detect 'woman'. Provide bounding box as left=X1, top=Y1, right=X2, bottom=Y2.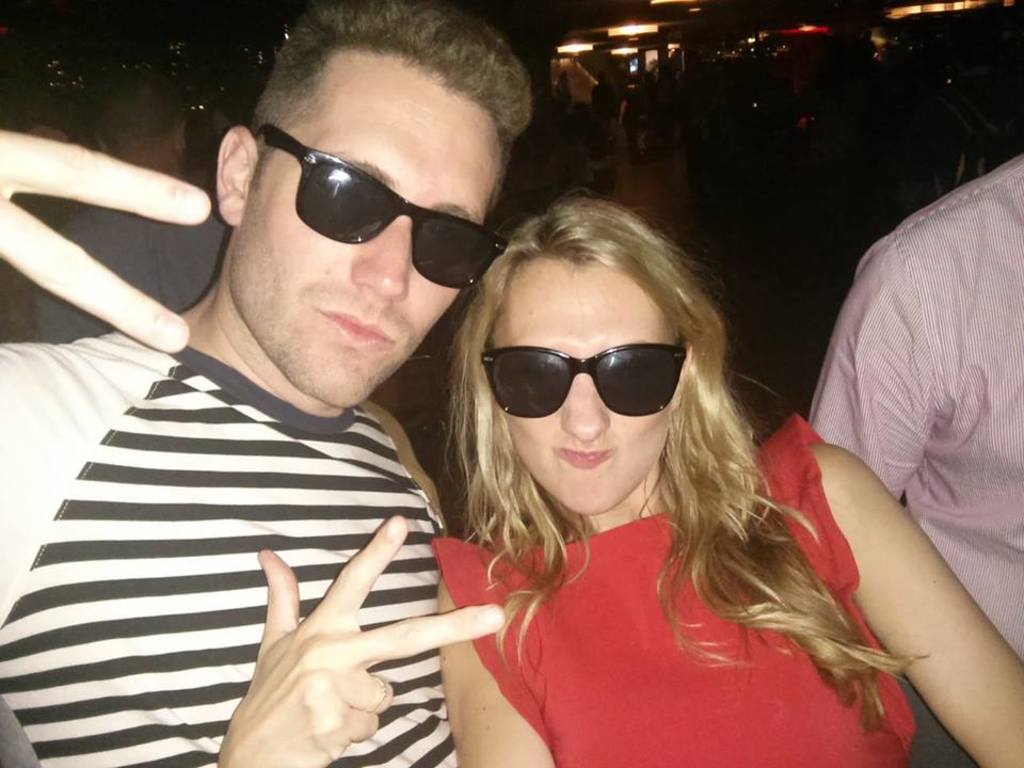
left=430, top=199, right=1023, bottom=767.
